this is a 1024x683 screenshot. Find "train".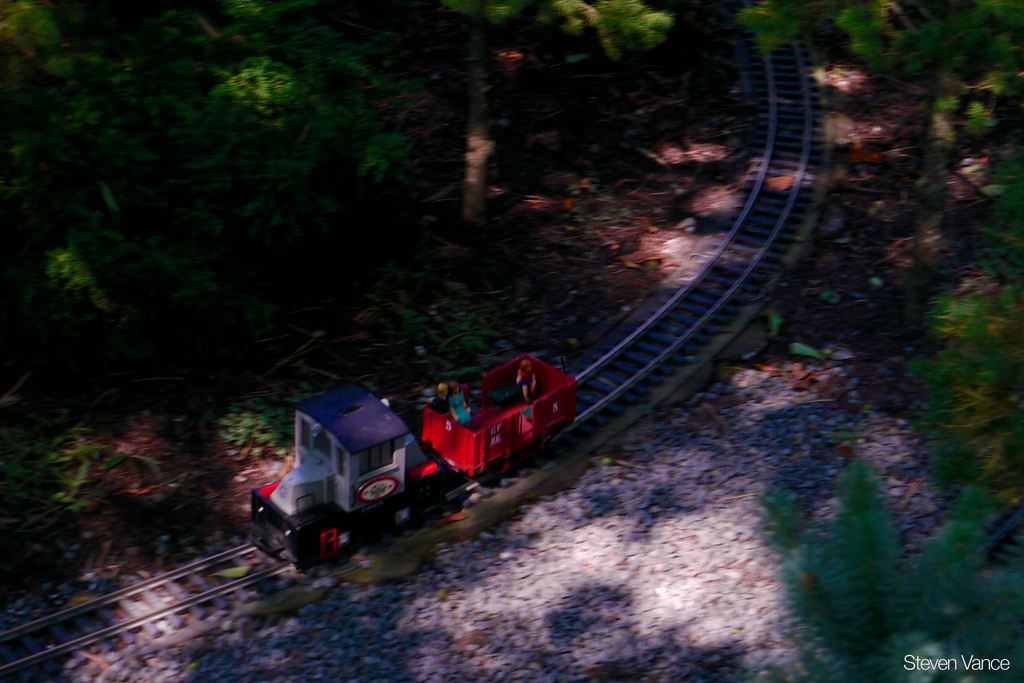
Bounding box: [252, 347, 578, 572].
